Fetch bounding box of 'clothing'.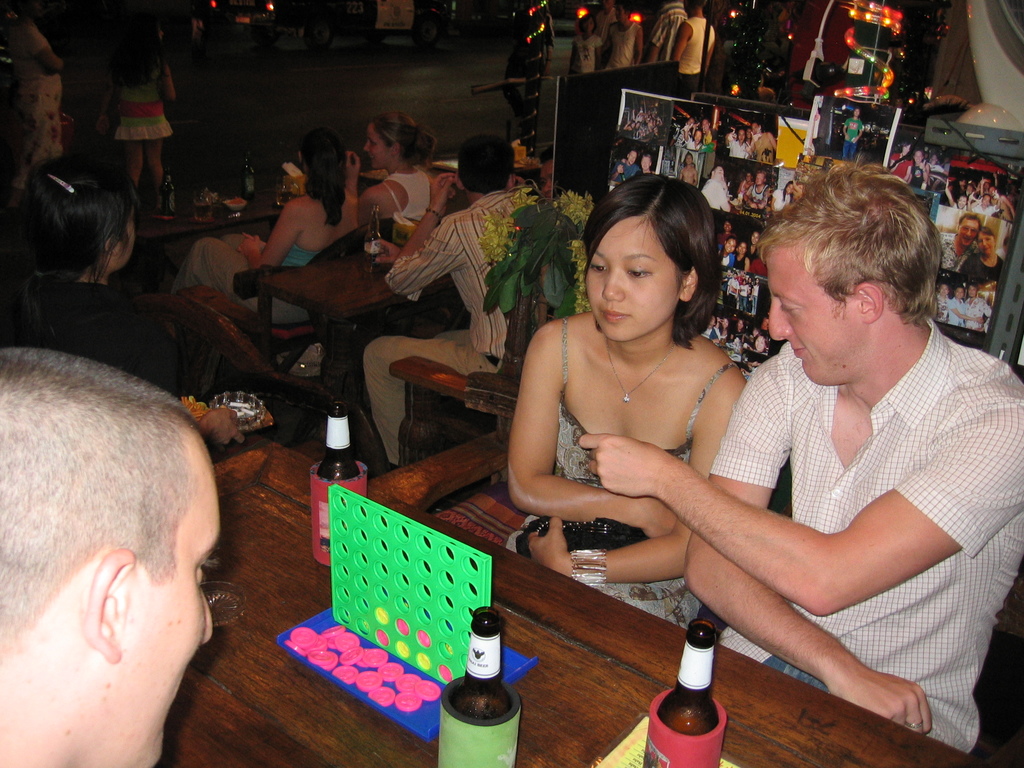
Bbox: select_region(938, 244, 970, 292).
